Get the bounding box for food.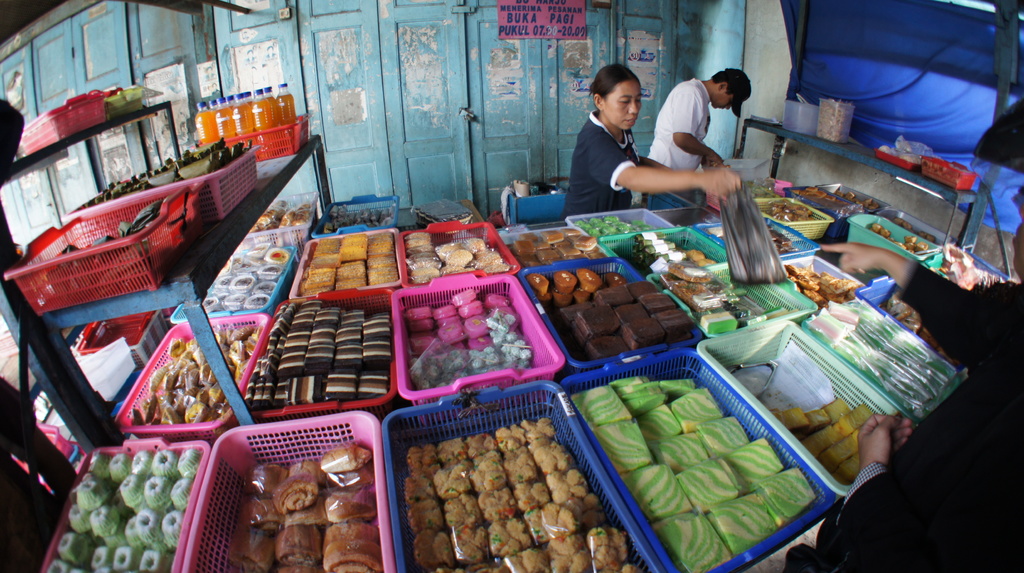
select_region(403, 415, 640, 572).
